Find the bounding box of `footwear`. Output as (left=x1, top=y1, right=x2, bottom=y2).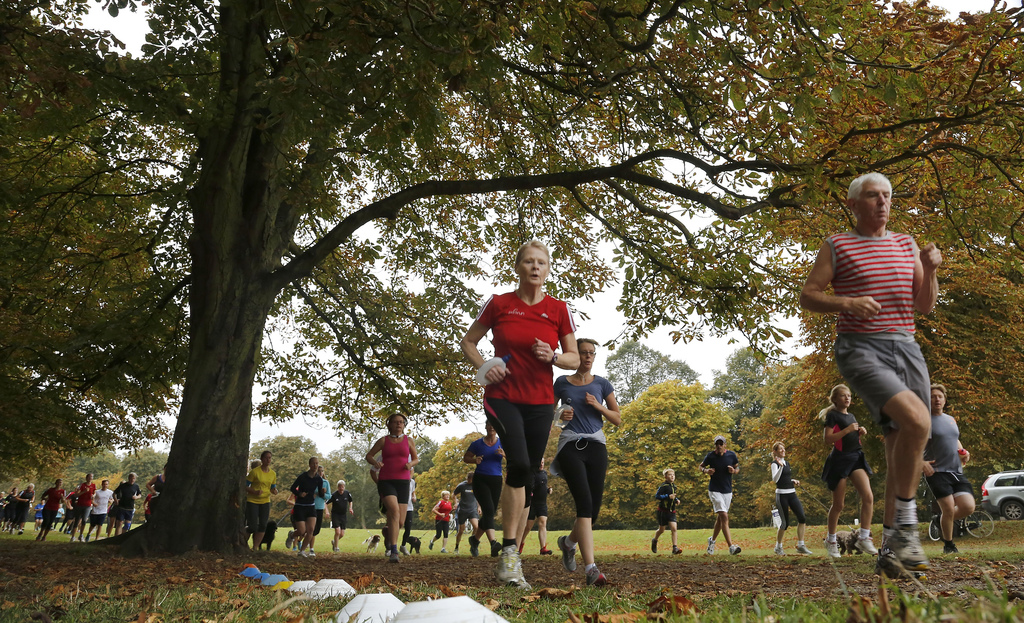
(left=708, top=537, right=716, bottom=553).
